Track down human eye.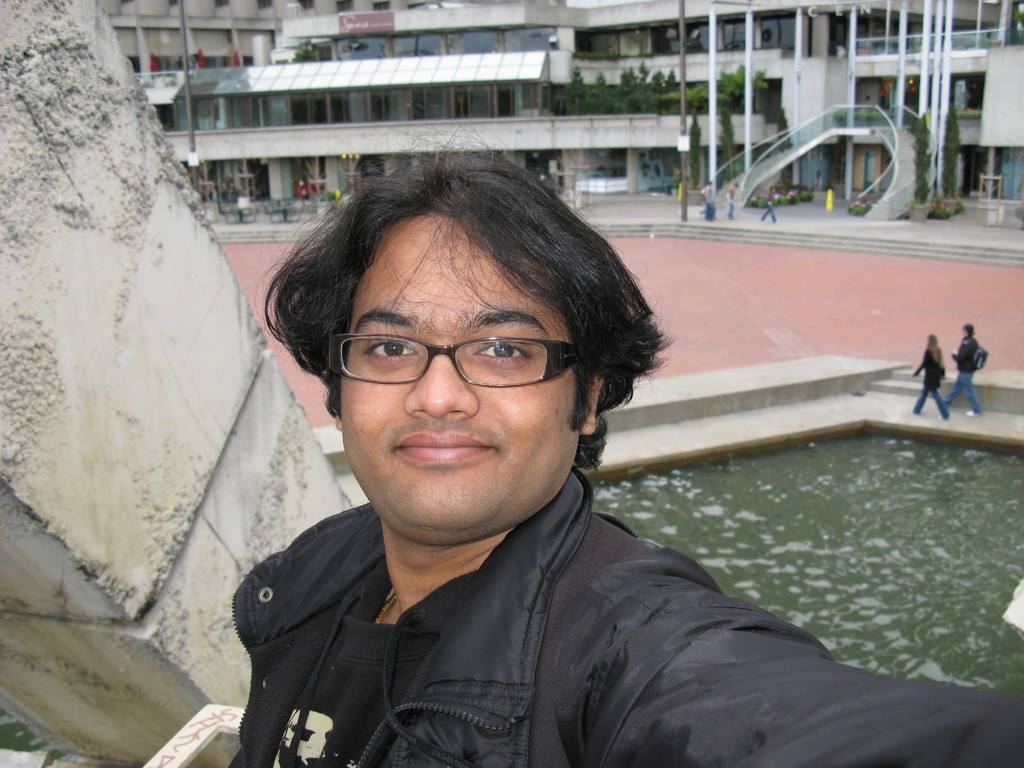
Tracked to 468/332/538/370.
